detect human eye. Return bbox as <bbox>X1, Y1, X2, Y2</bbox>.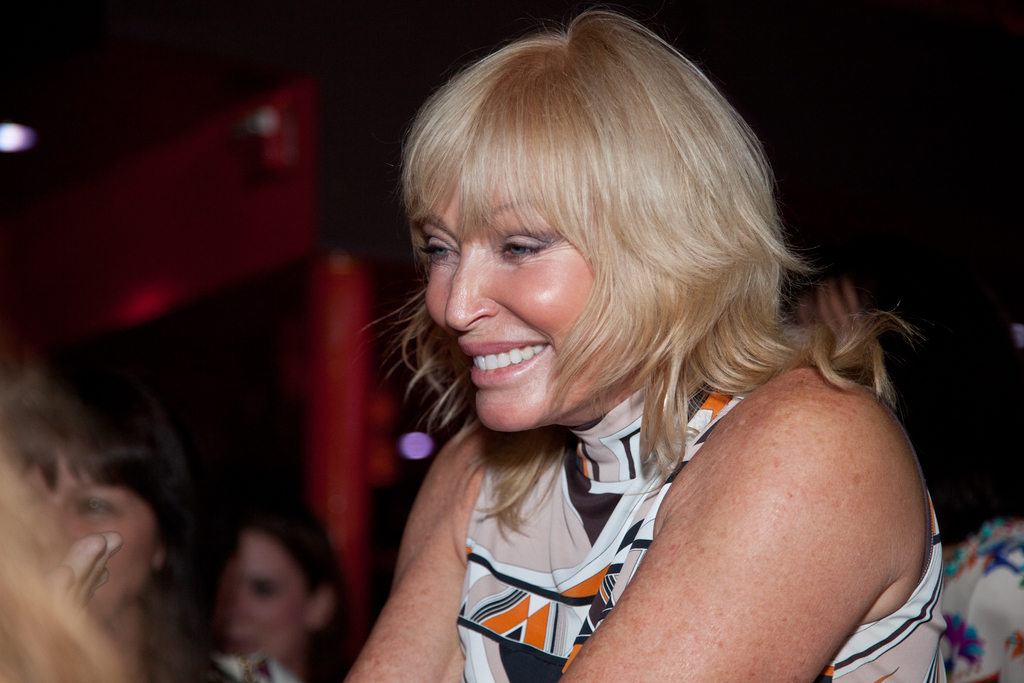
<bbox>483, 229, 549, 268</bbox>.
